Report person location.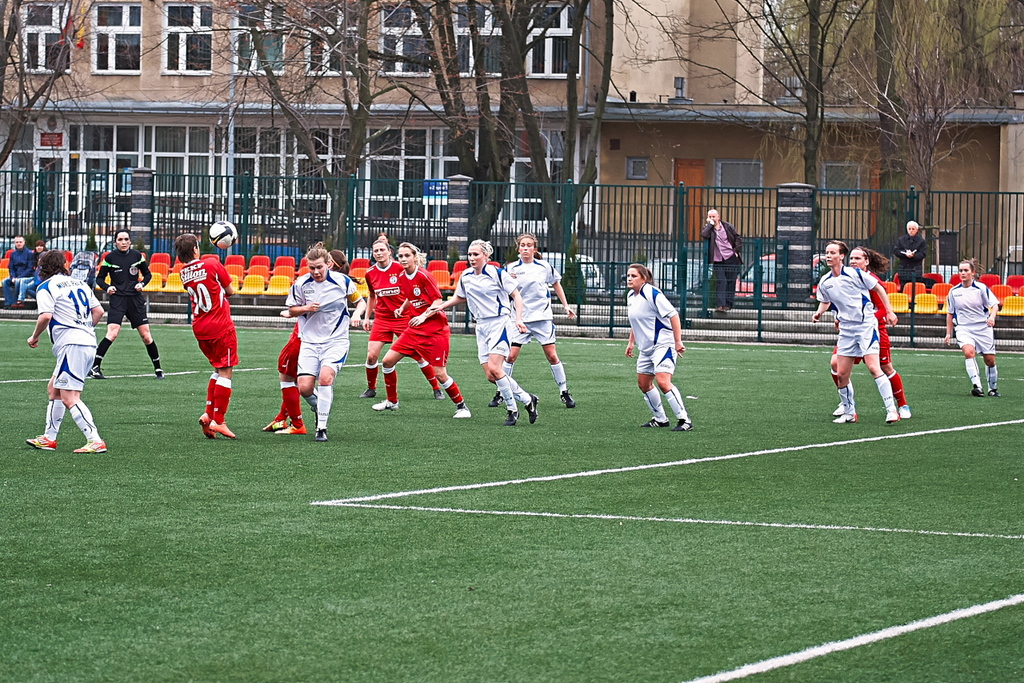
Report: 810/239/901/424.
